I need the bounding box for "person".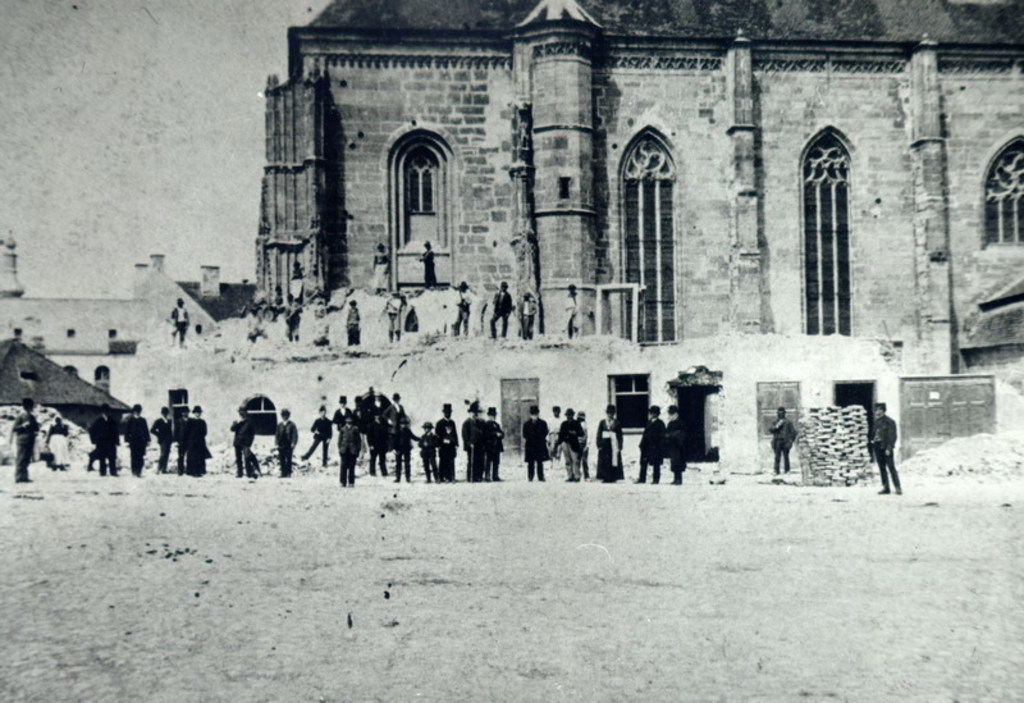
Here it is: 480/406/507/481.
